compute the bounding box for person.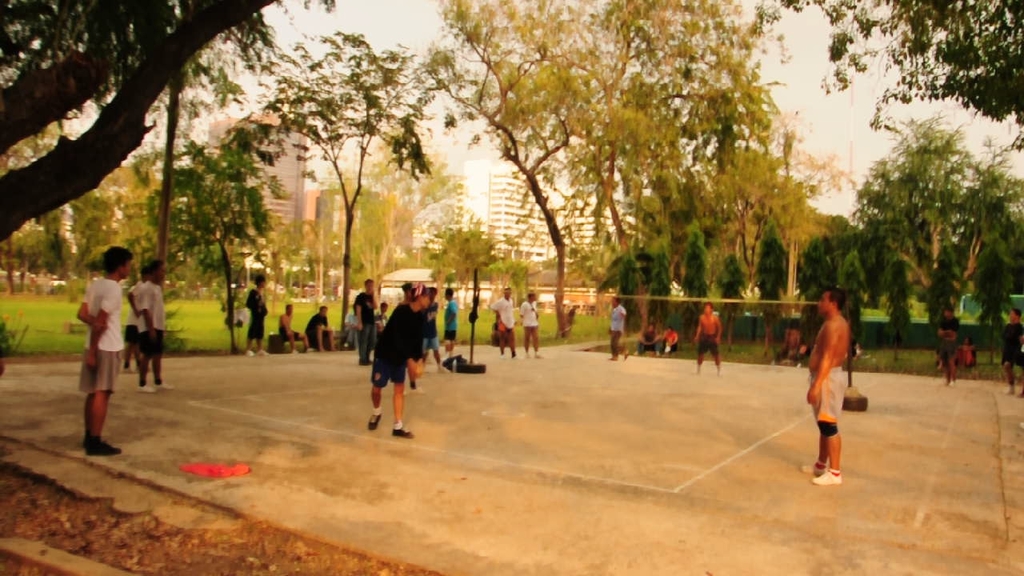
BBox(304, 302, 332, 353).
